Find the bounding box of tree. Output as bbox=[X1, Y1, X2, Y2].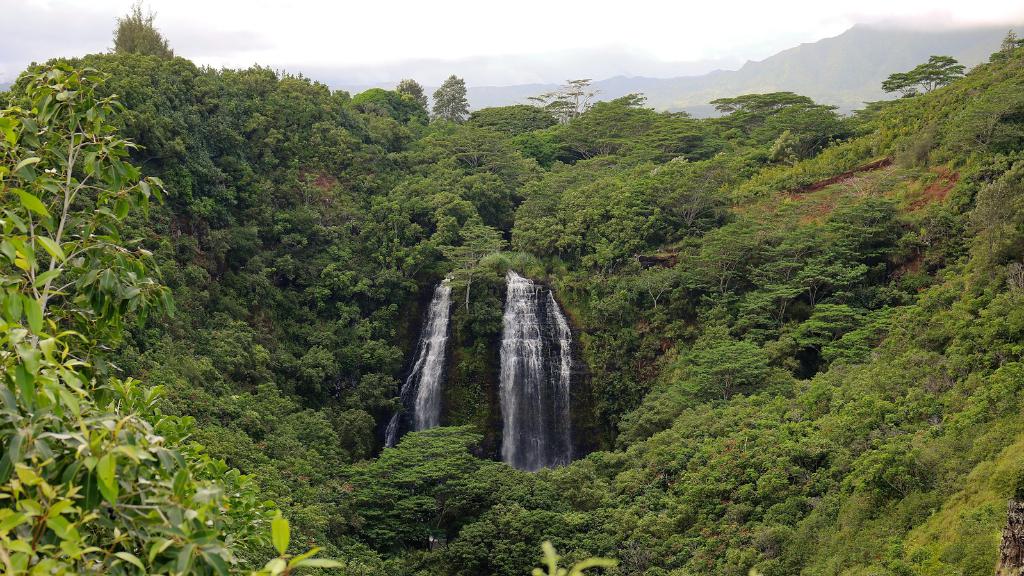
bbox=[434, 74, 472, 122].
